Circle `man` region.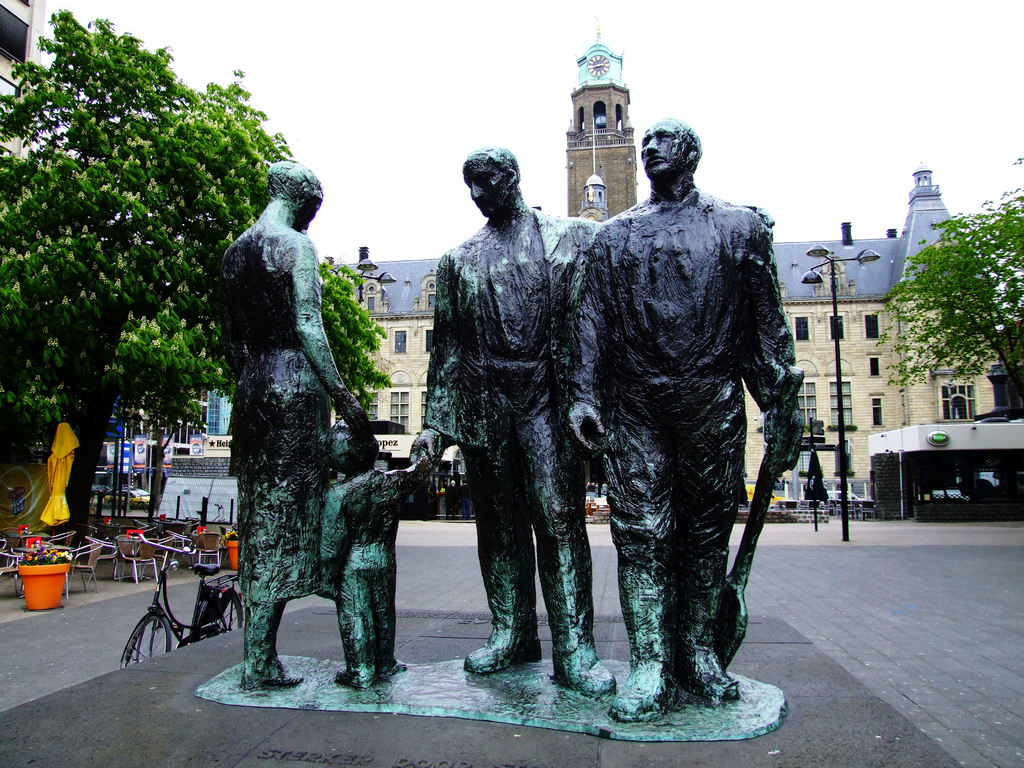
Region: [x1=557, y1=116, x2=798, y2=719].
